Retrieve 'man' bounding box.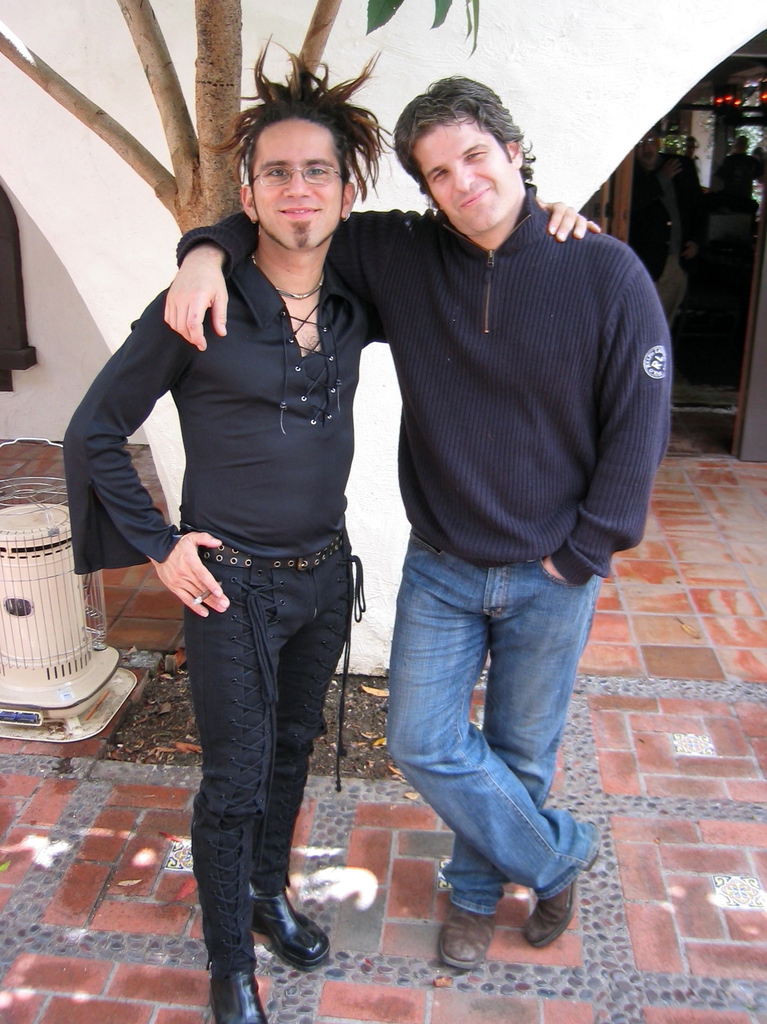
Bounding box: Rect(150, 70, 677, 979).
